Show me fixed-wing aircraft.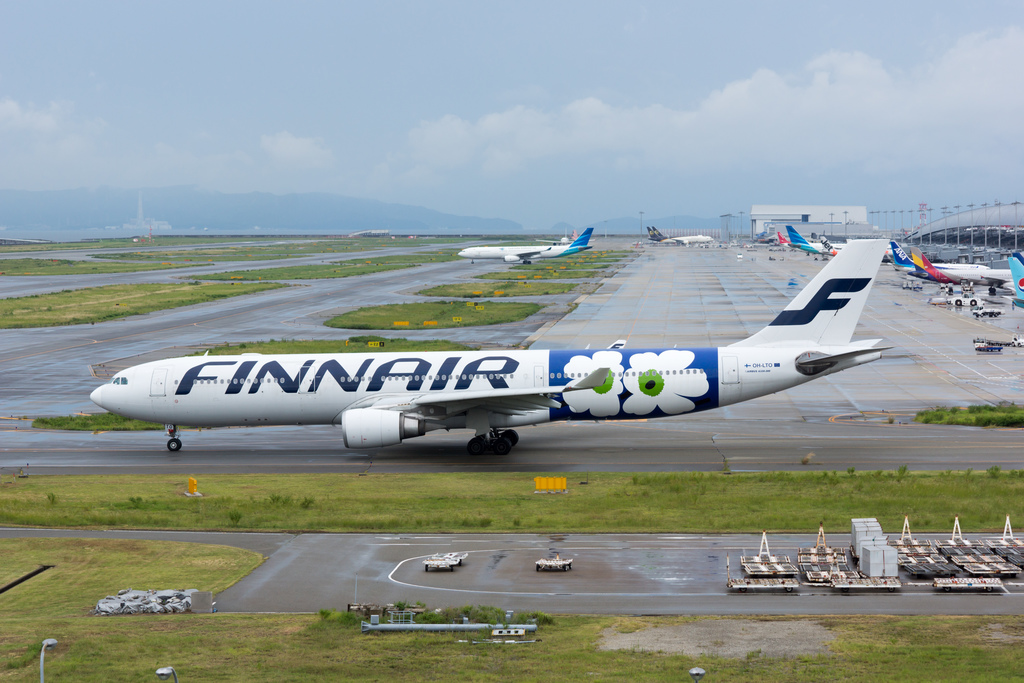
fixed-wing aircraft is here: [92,232,895,454].
